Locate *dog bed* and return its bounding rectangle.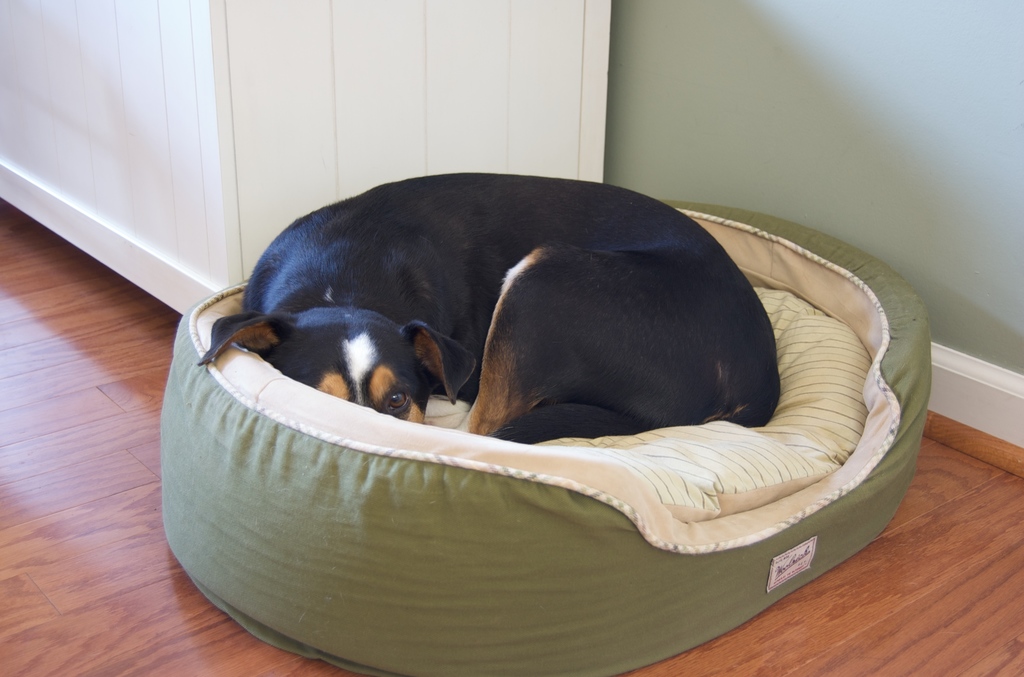
crop(160, 197, 932, 676).
